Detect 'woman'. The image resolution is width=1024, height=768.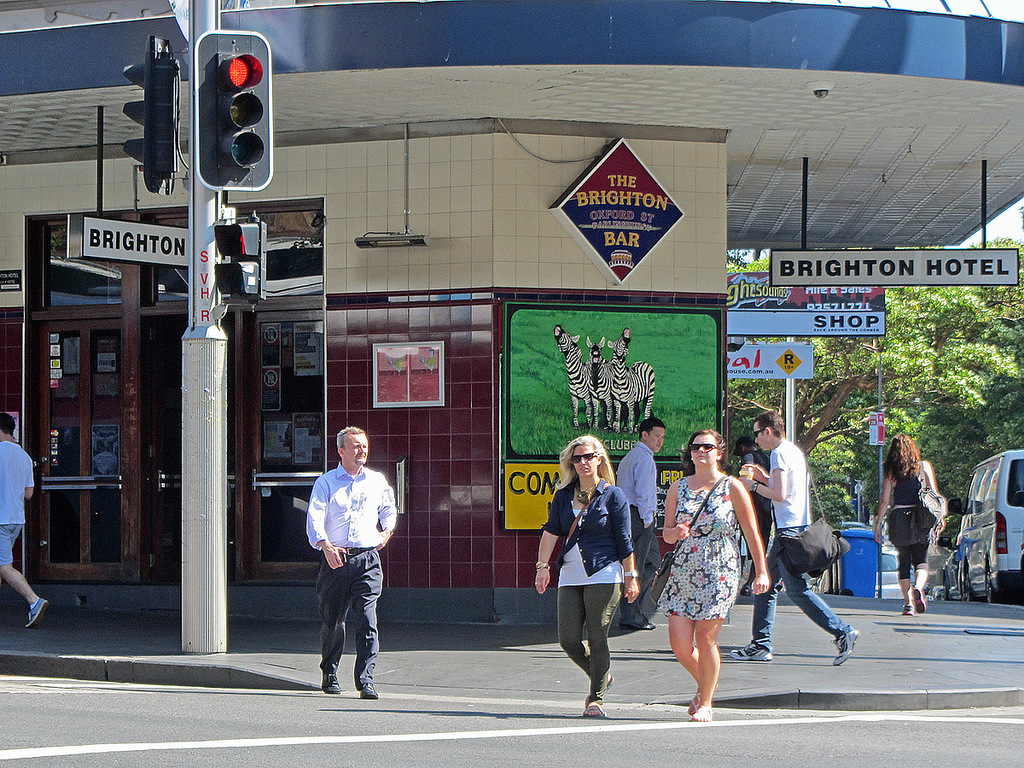
<bbox>536, 435, 640, 717</bbox>.
